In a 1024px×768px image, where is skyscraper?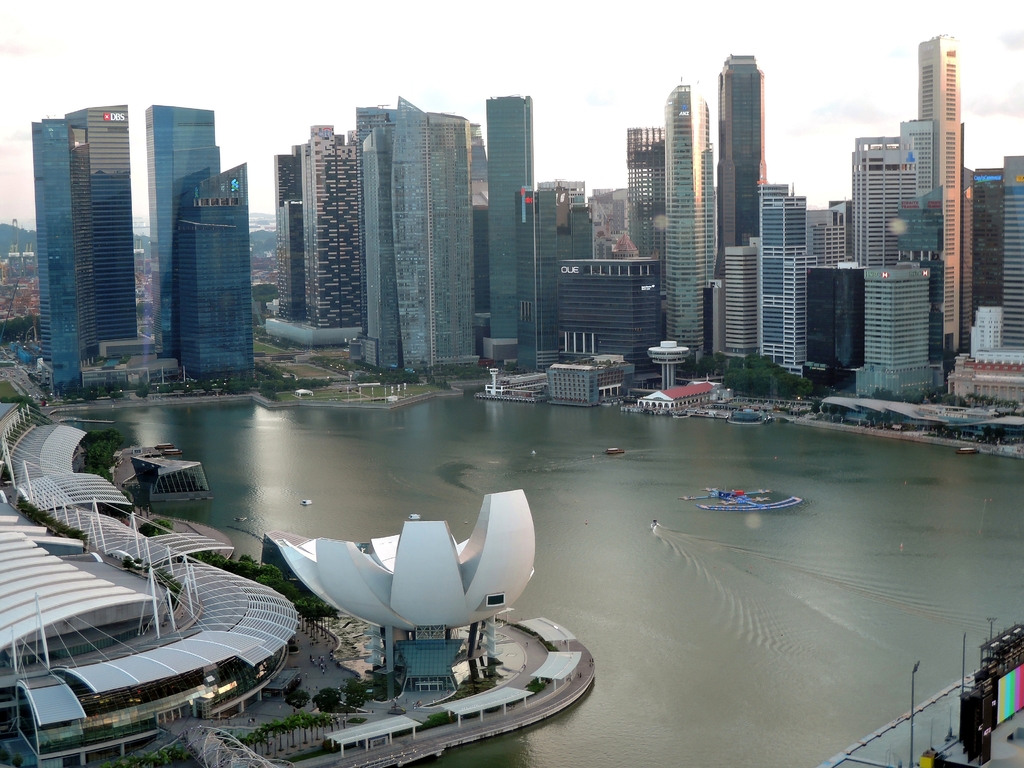
712,59,774,271.
